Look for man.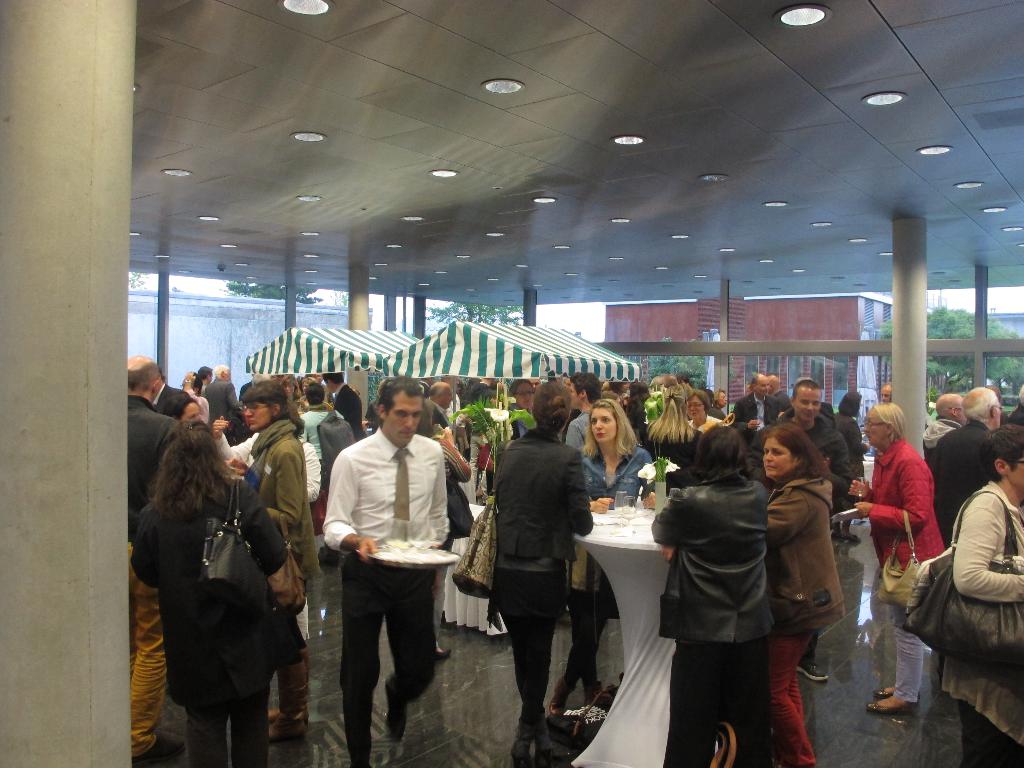
Found: rect(783, 378, 854, 495).
